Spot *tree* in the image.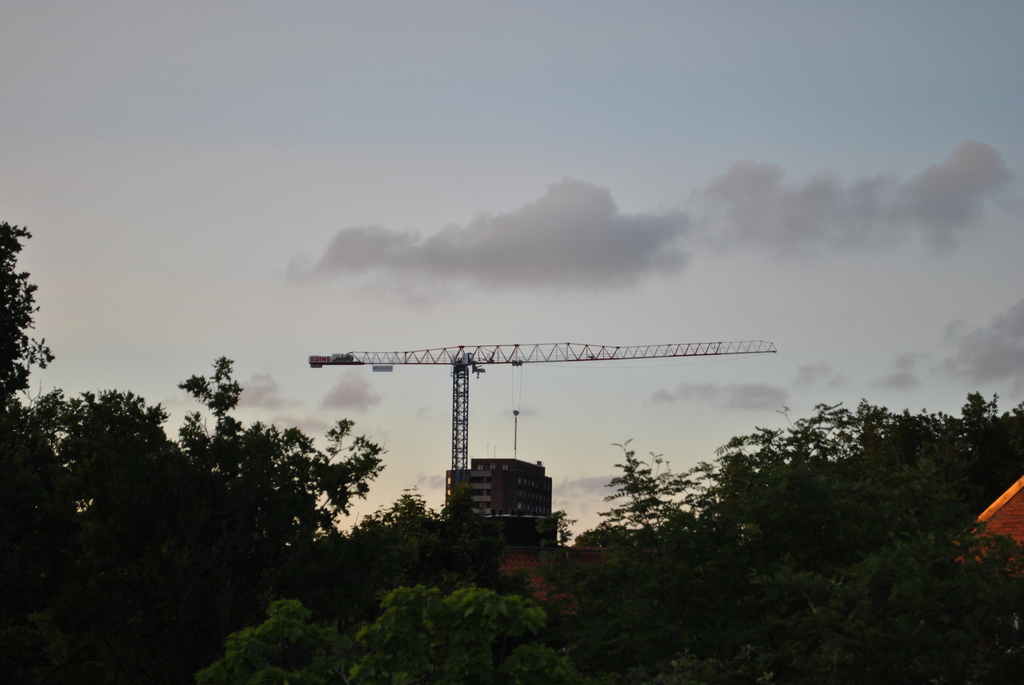
*tree* found at l=318, t=484, r=458, b=603.
